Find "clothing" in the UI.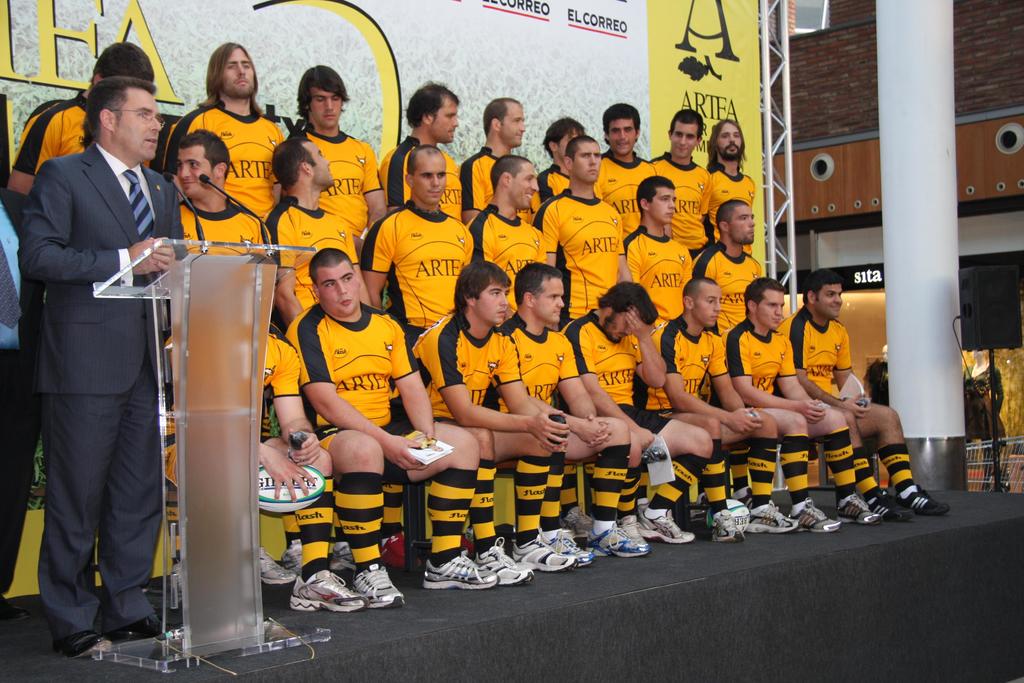
UI element at box(155, 97, 287, 222).
